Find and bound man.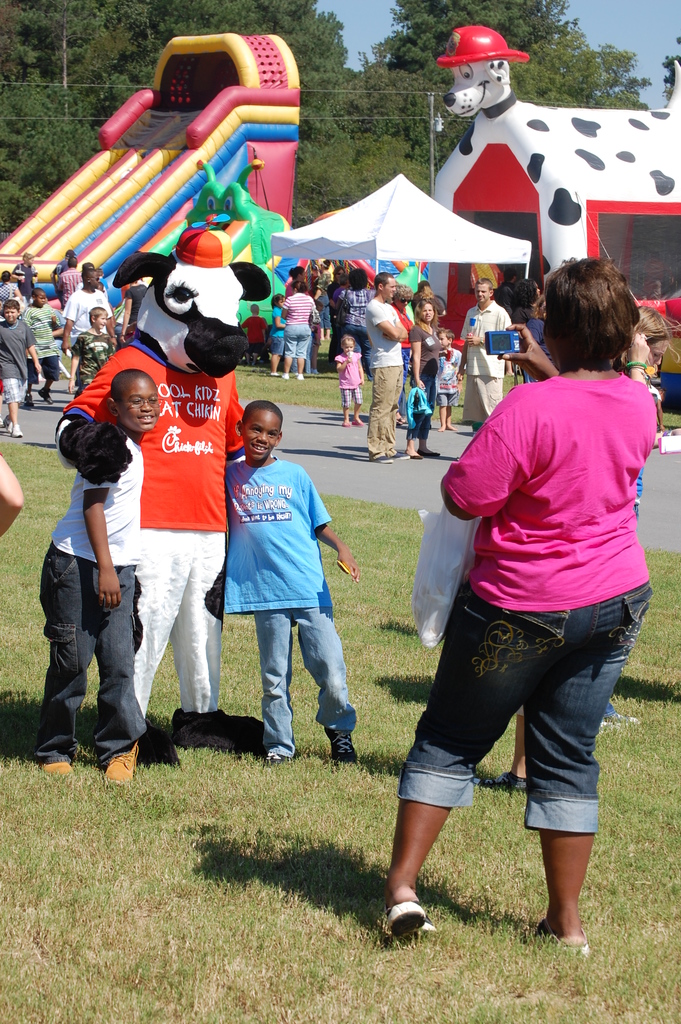
Bound: [x1=67, y1=312, x2=118, y2=397].
